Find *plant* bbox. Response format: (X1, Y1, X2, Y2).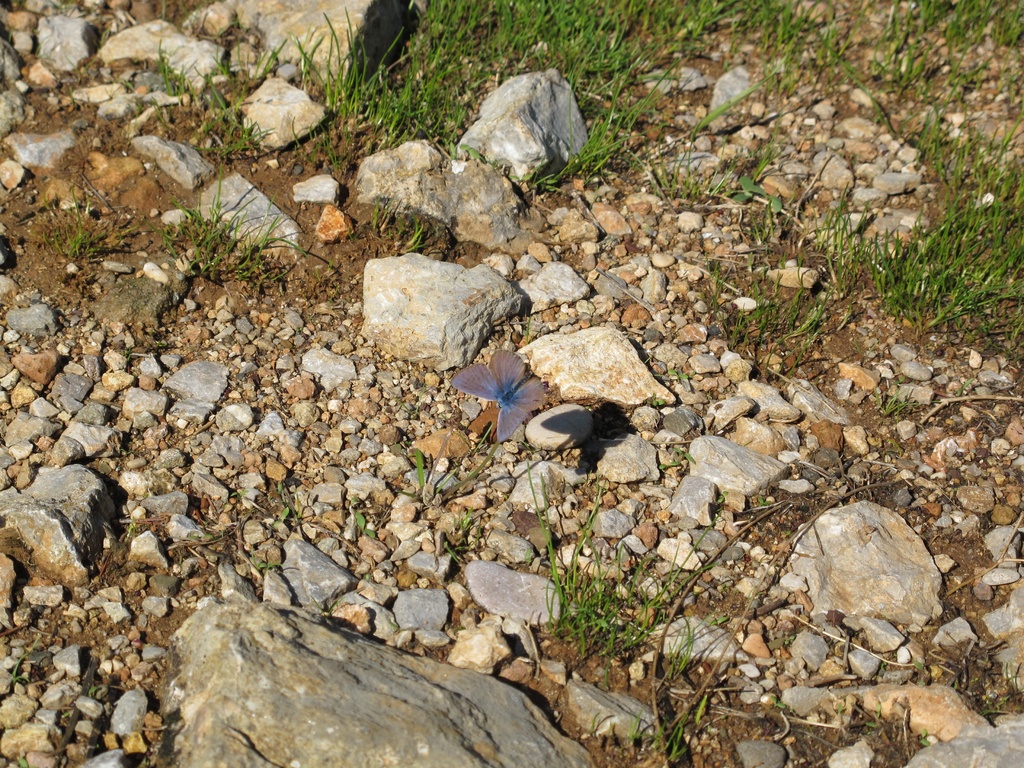
(710, 255, 719, 278).
